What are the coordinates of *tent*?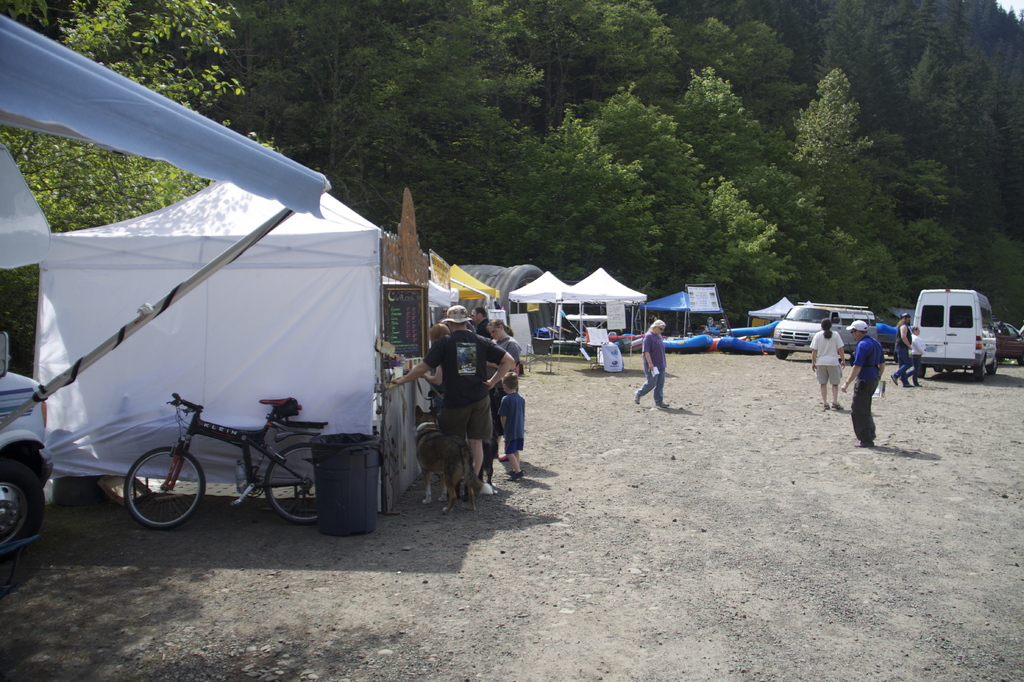
left=0, top=15, right=322, bottom=435.
